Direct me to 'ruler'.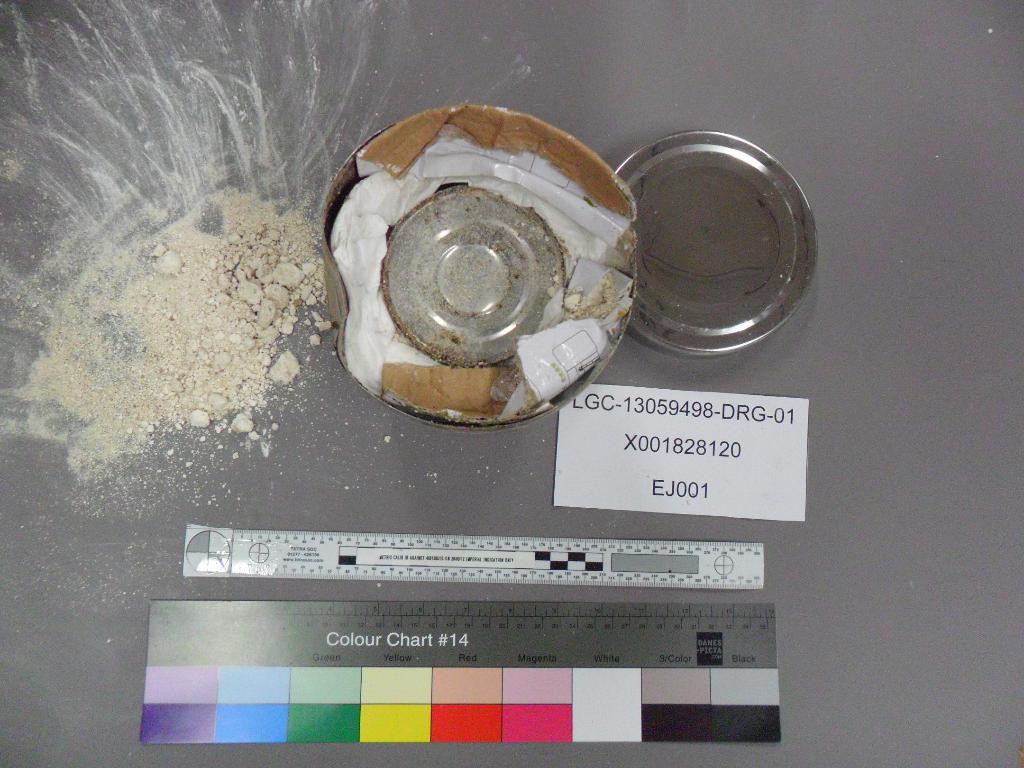
Direction: detection(139, 602, 782, 746).
